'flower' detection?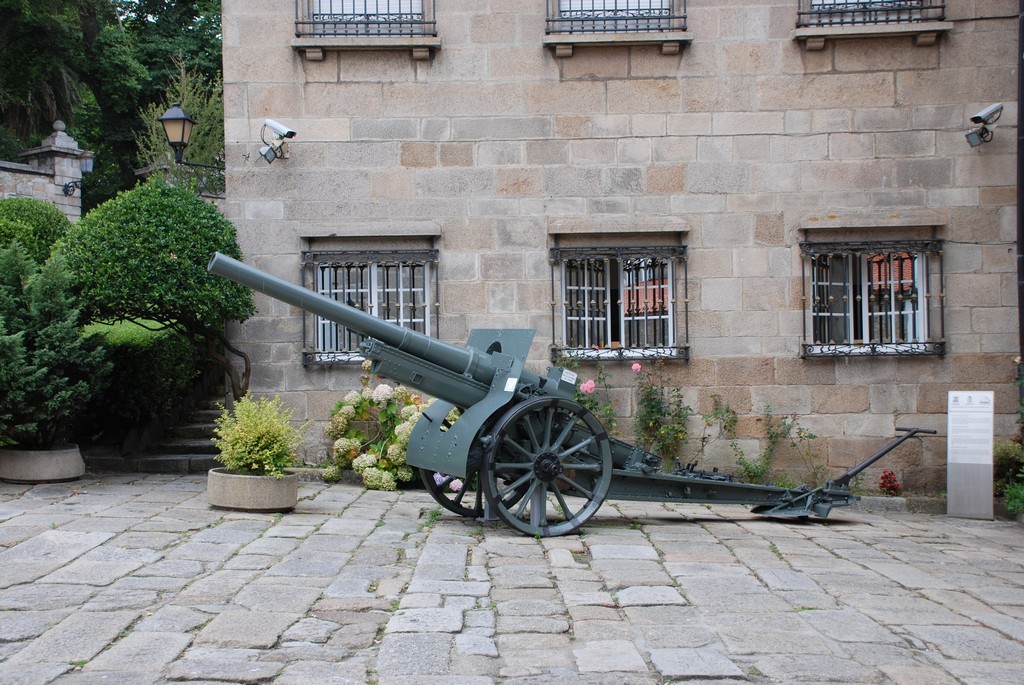
{"left": 581, "top": 381, "right": 586, "bottom": 392}
